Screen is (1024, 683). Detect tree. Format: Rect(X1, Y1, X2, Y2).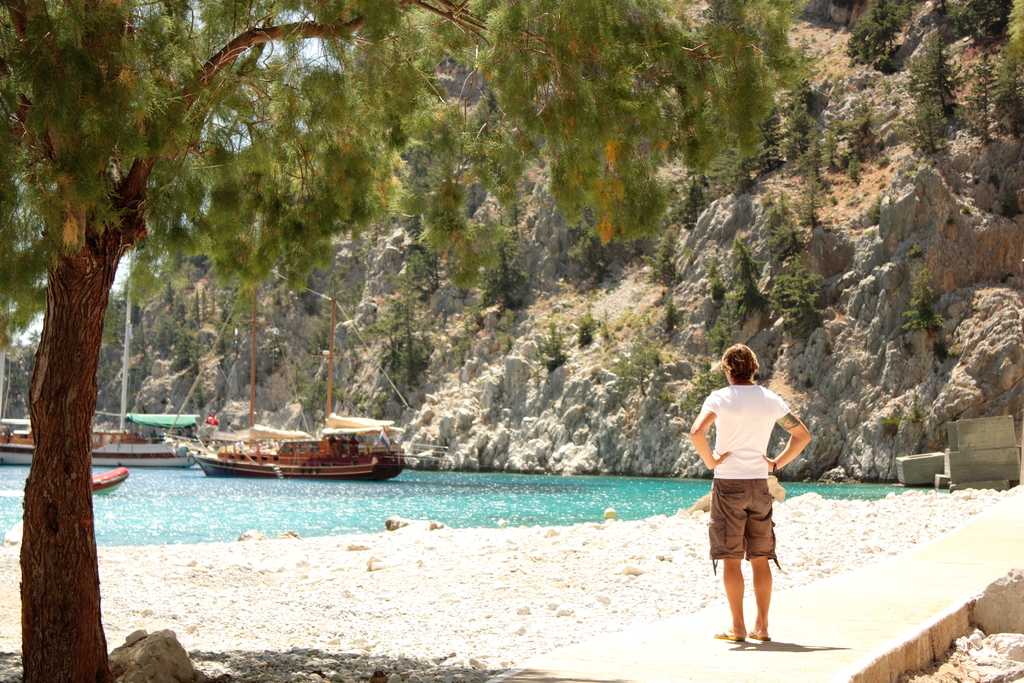
Rect(678, 358, 728, 416).
